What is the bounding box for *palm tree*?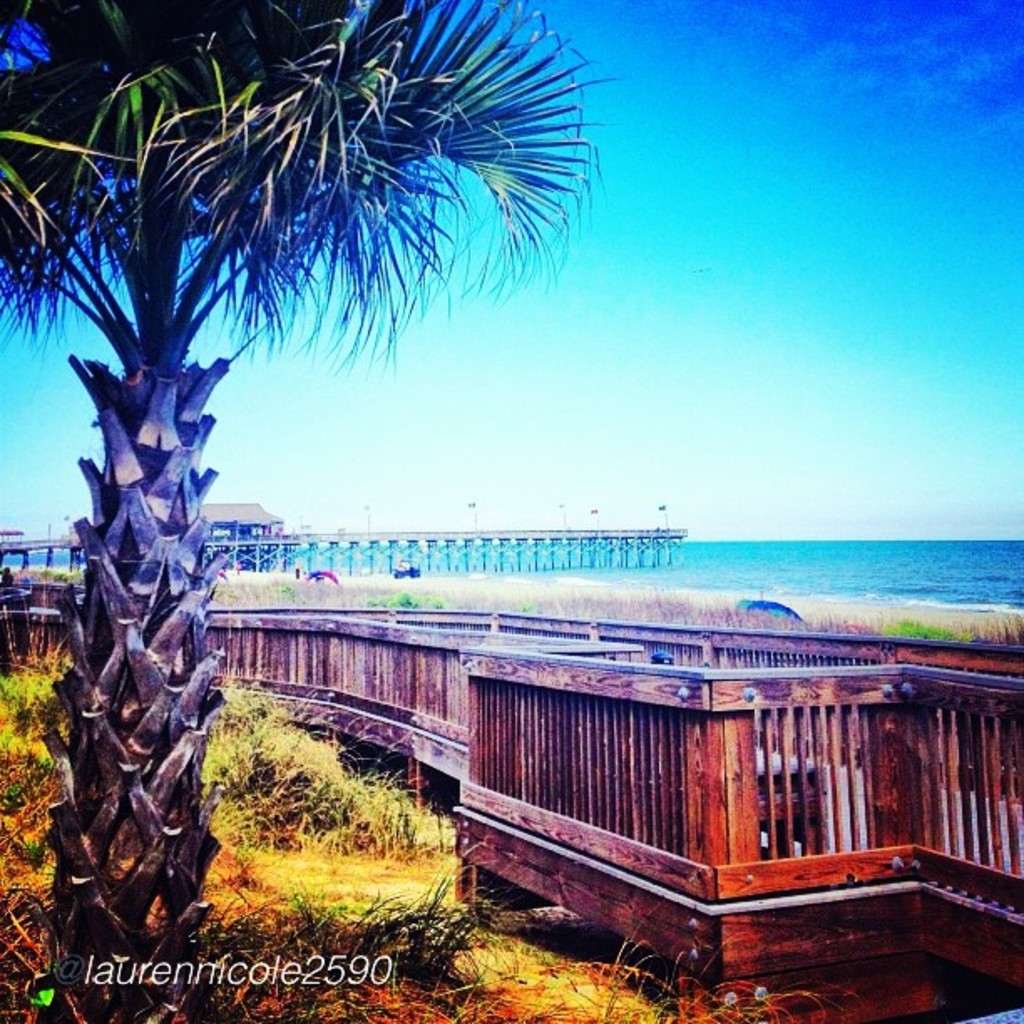
BBox(0, 2, 592, 994).
